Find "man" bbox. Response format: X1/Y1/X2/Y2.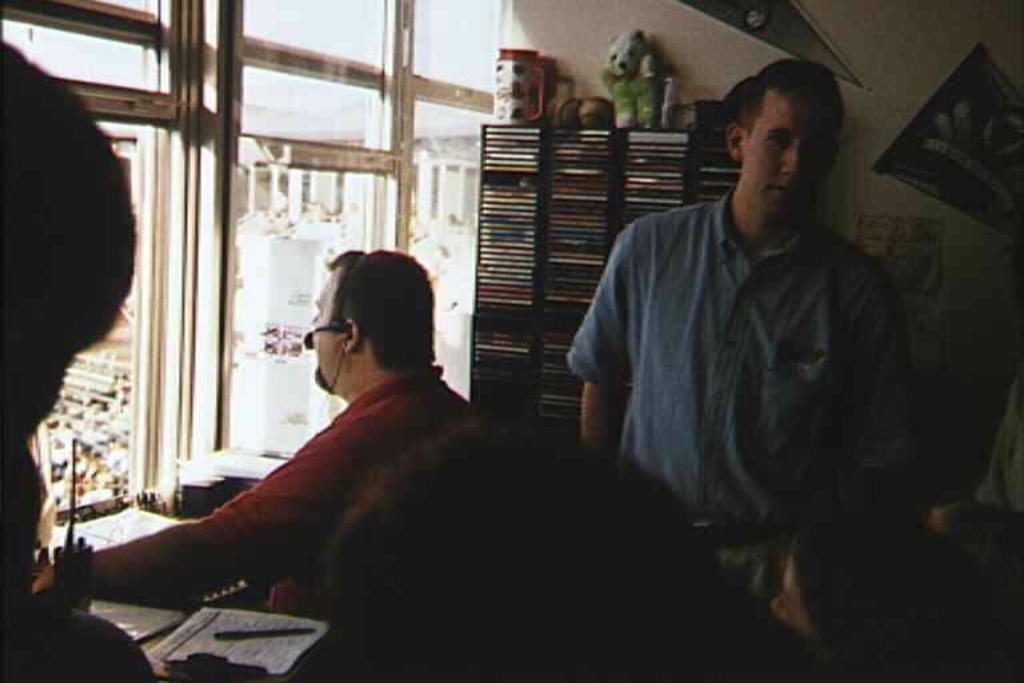
35/244/480/626.
